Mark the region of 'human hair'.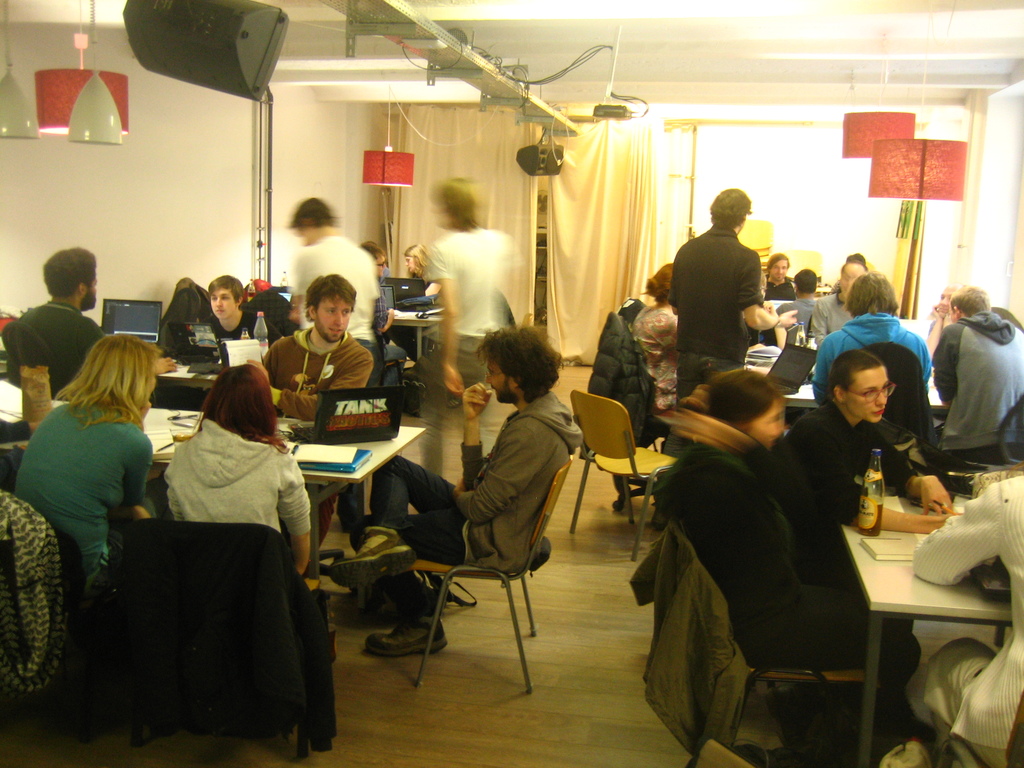
Region: l=207, t=273, r=244, b=304.
